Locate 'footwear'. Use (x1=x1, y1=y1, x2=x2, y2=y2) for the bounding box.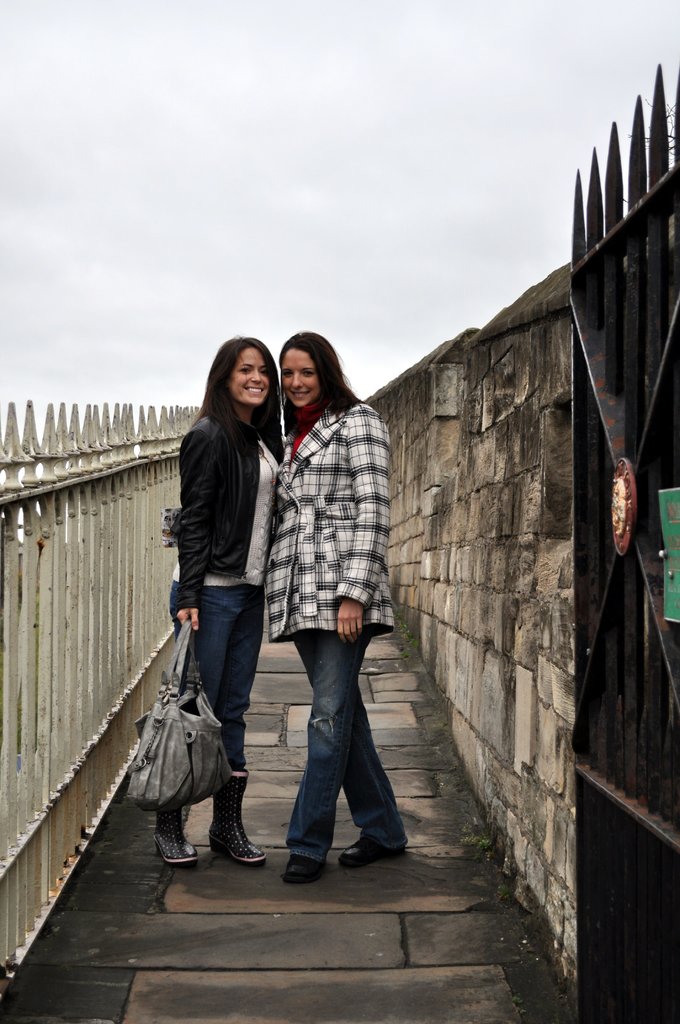
(x1=191, y1=780, x2=248, y2=884).
